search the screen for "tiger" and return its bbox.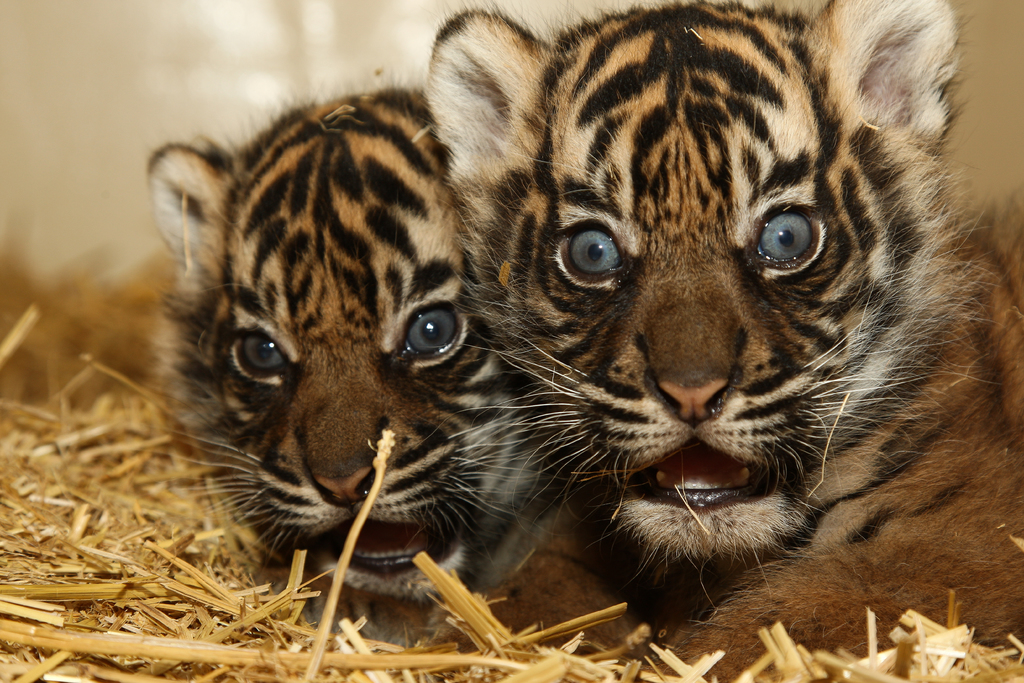
Found: 155,69,552,629.
